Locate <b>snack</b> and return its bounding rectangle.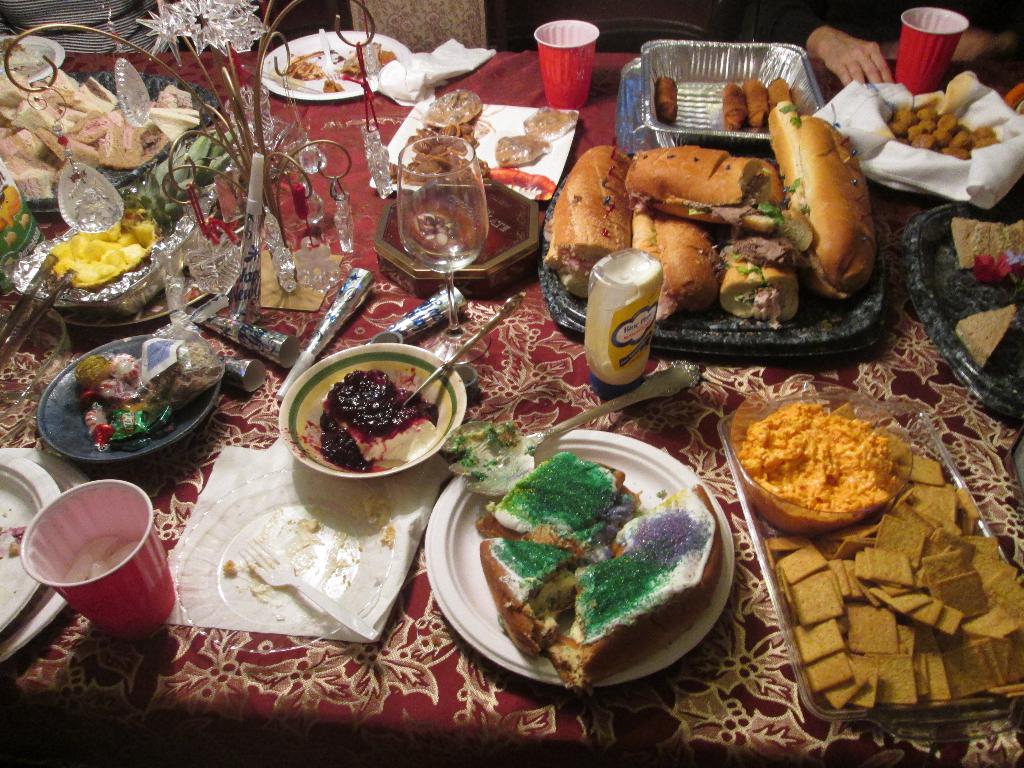
524:107:577:140.
